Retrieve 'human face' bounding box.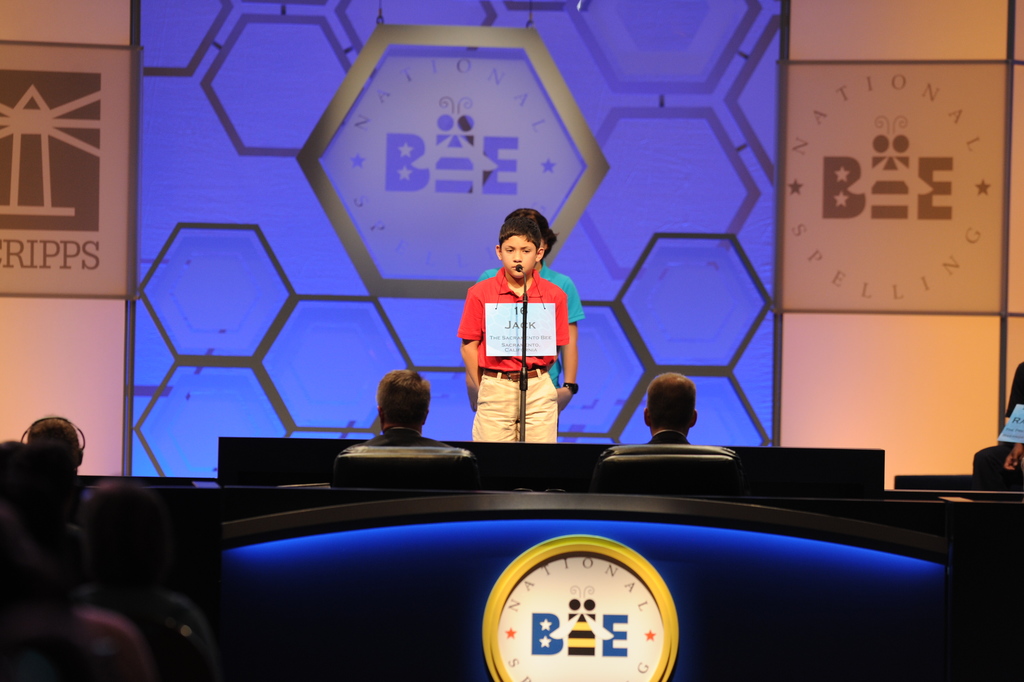
Bounding box: 500/235/535/280.
